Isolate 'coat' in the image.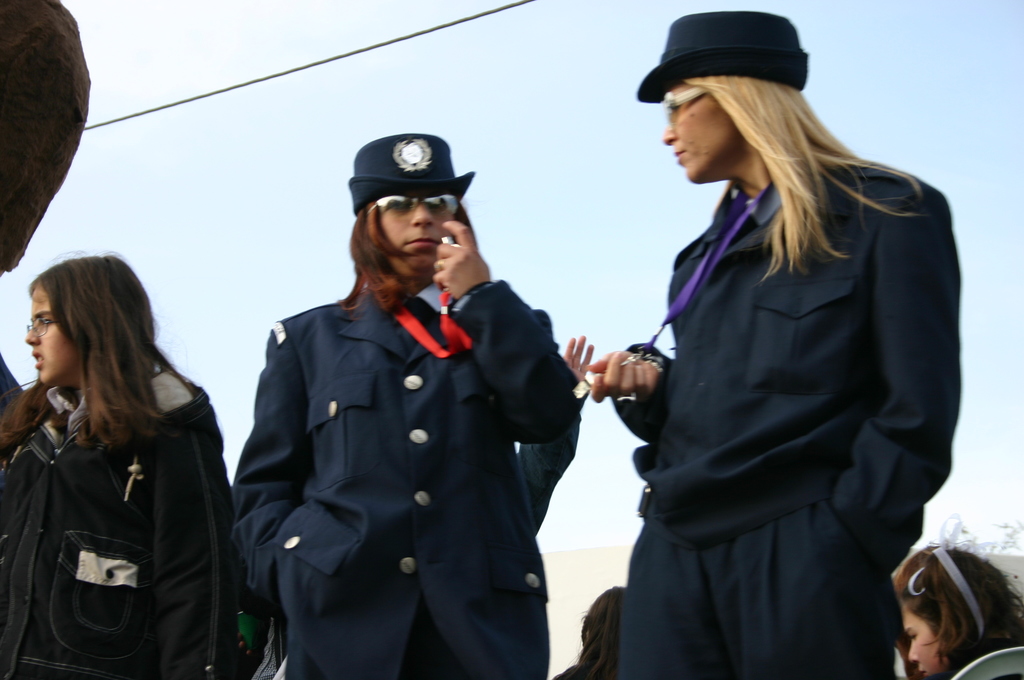
Isolated region: <region>0, 338, 253, 679</region>.
